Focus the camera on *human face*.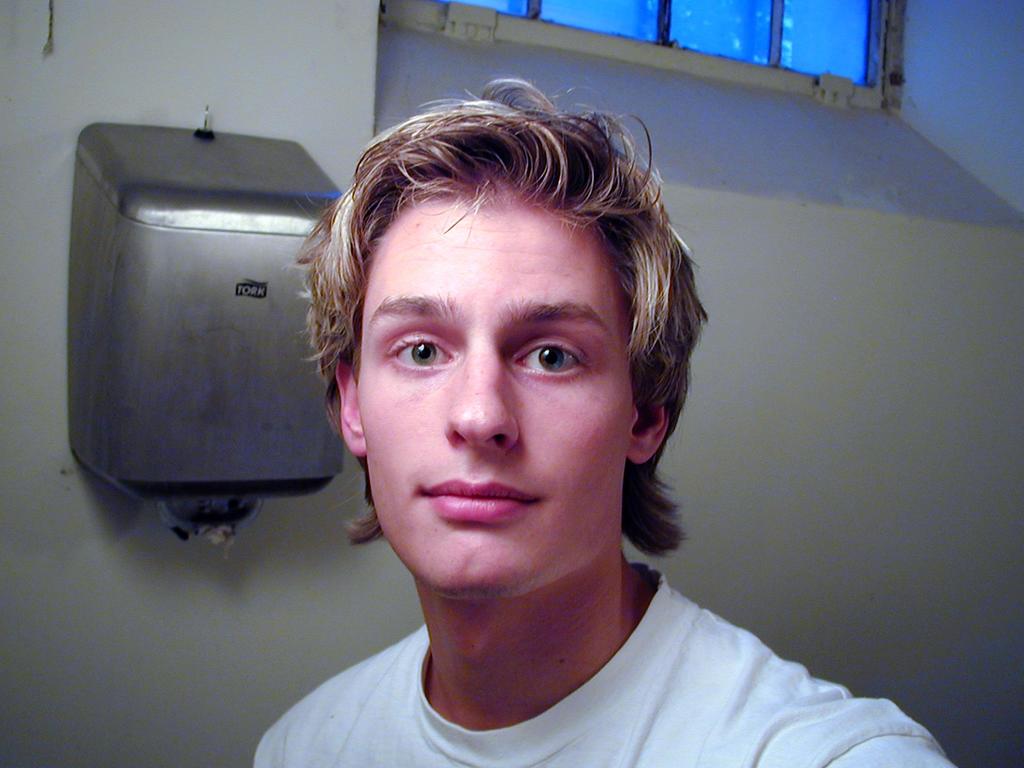
Focus region: 353/195/630/597.
